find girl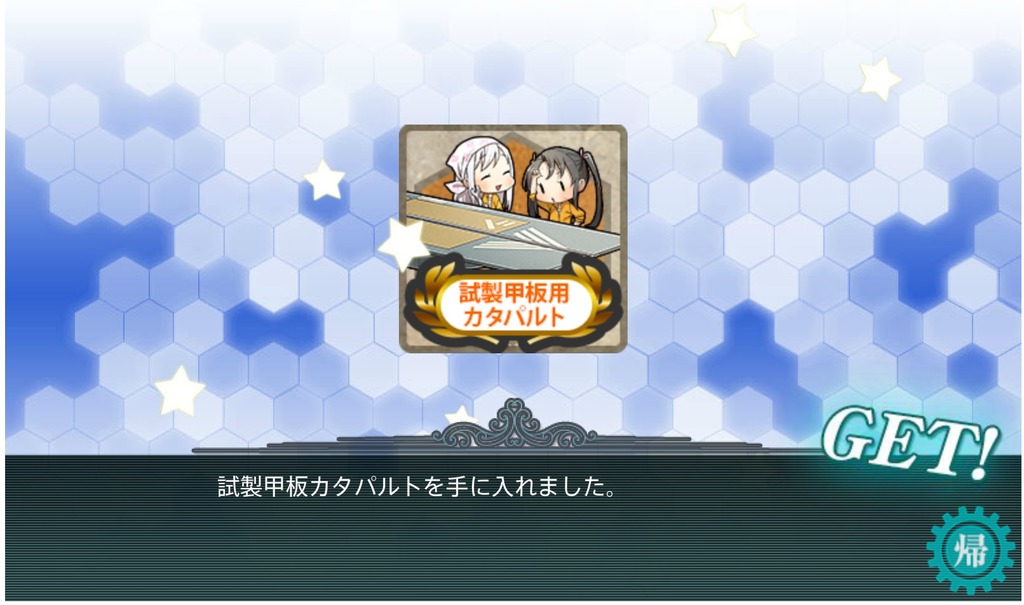
l=523, t=144, r=603, b=228
